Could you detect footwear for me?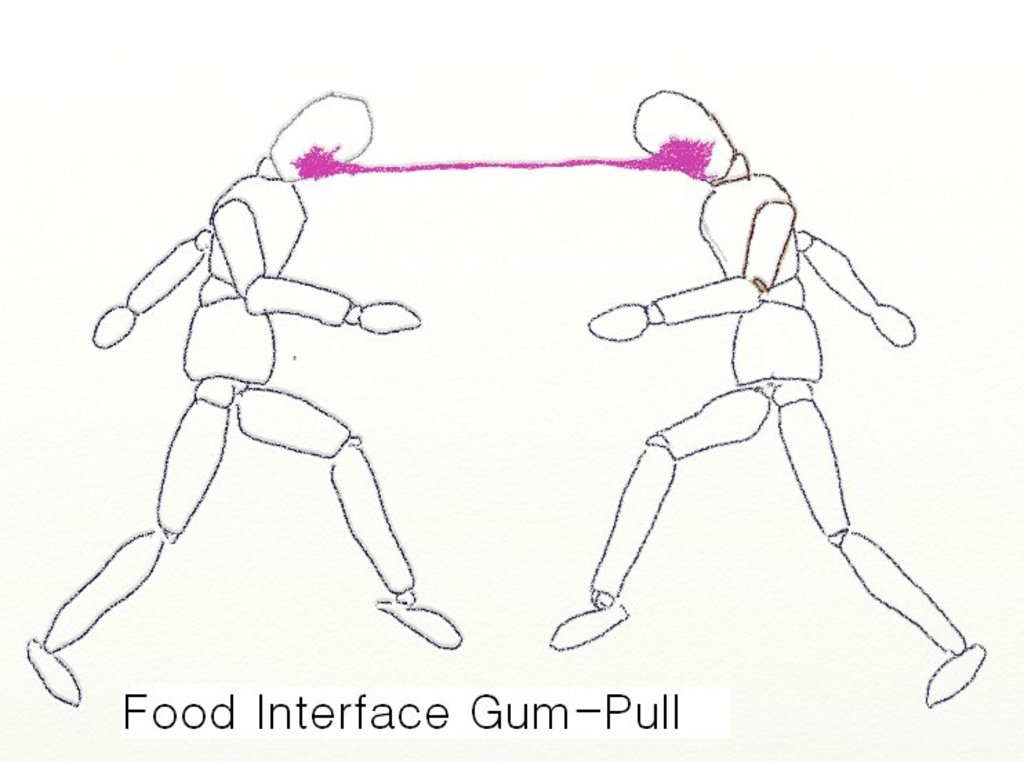
Detection result: <bbox>23, 631, 81, 707</bbox>.
